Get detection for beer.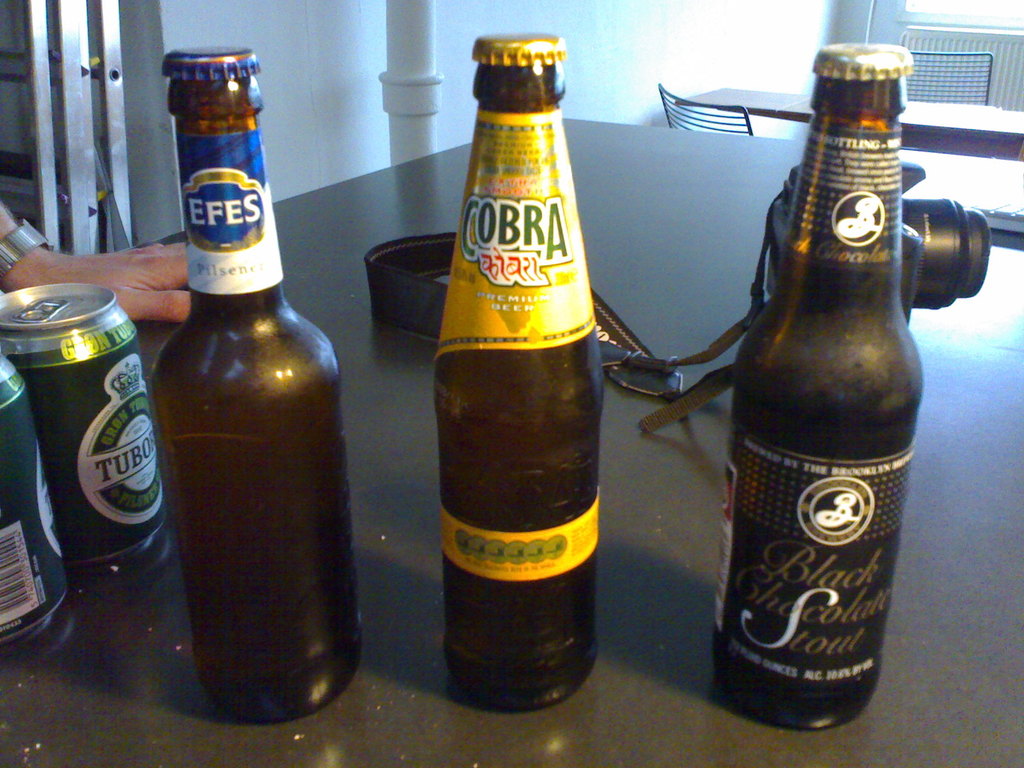
Detection: (439,44,607,717).
